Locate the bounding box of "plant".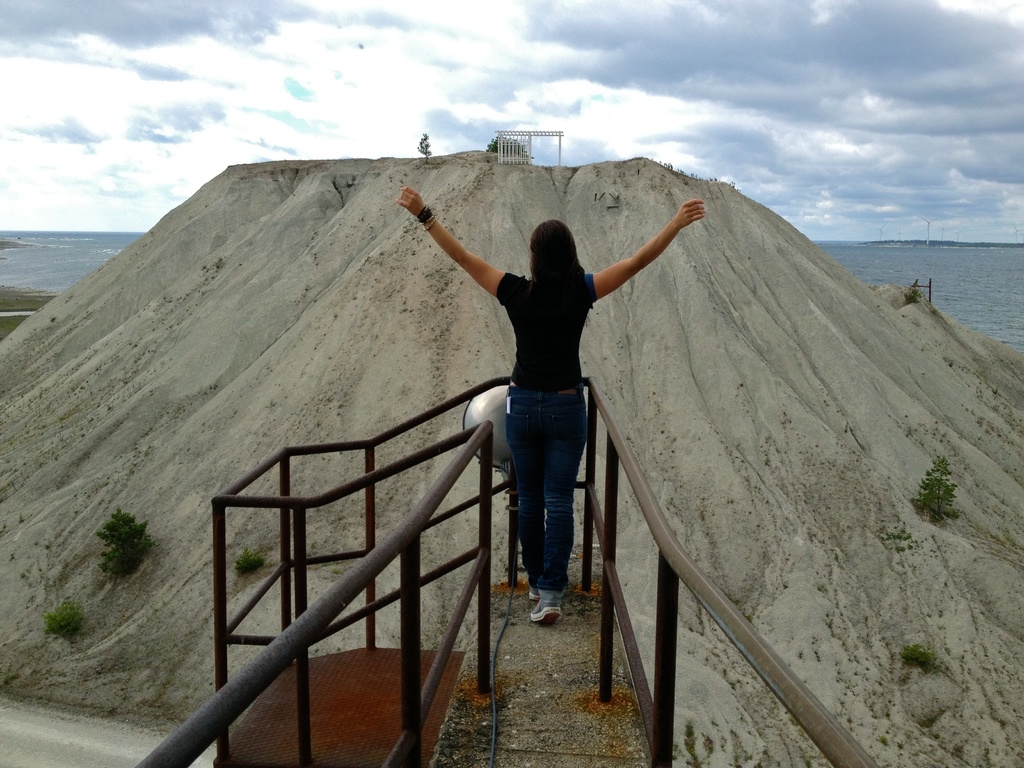
Bounding box: box(489, 138, 532, 156).
